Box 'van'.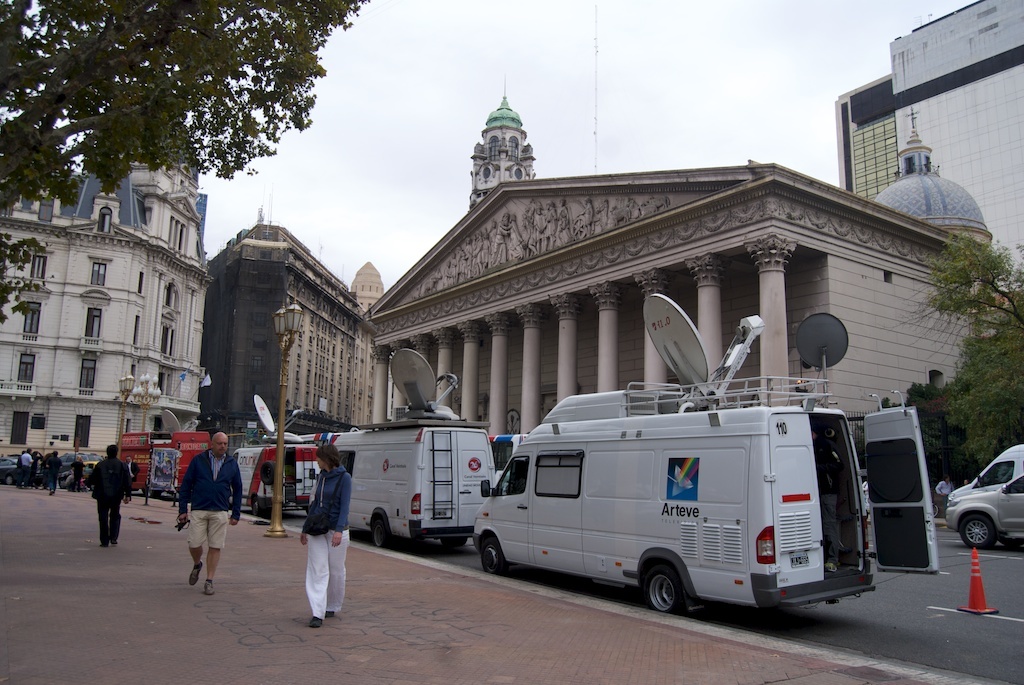
region(950, 444, 1023, 503).
